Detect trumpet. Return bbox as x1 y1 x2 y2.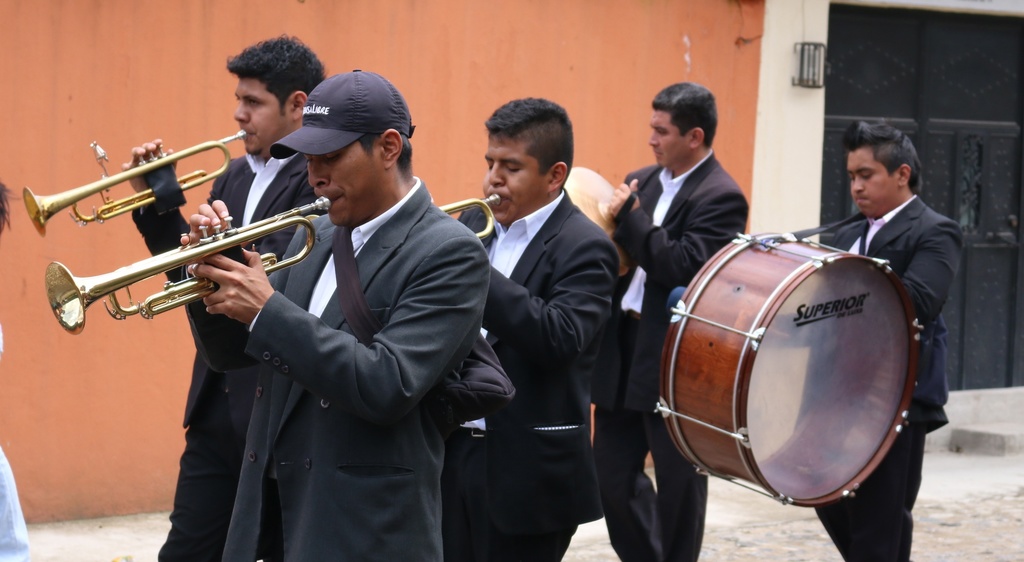
43 196 330 336.
